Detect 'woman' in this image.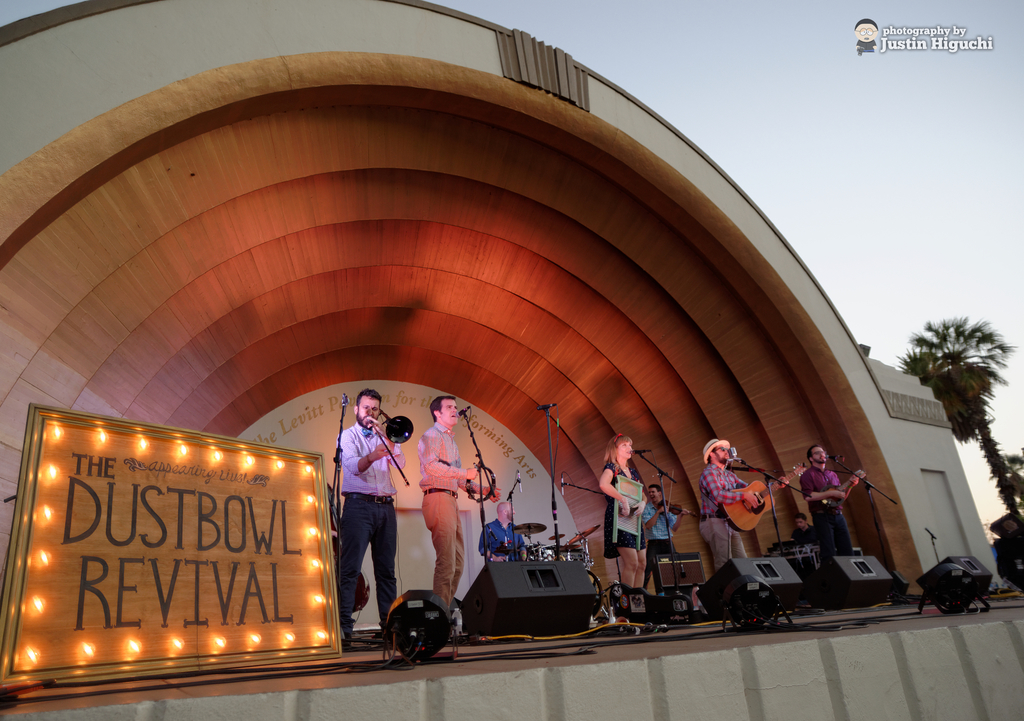
Detection: BBox(604, 434, 648, 613).
